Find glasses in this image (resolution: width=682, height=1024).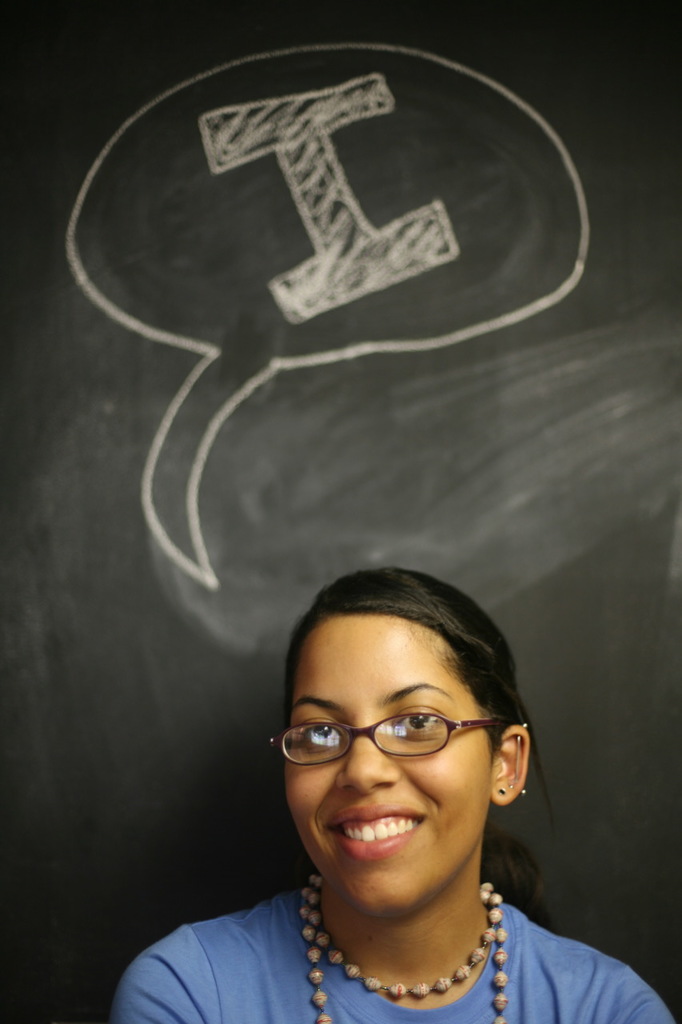
[left=316, top=723, right=516, bottom=777].
